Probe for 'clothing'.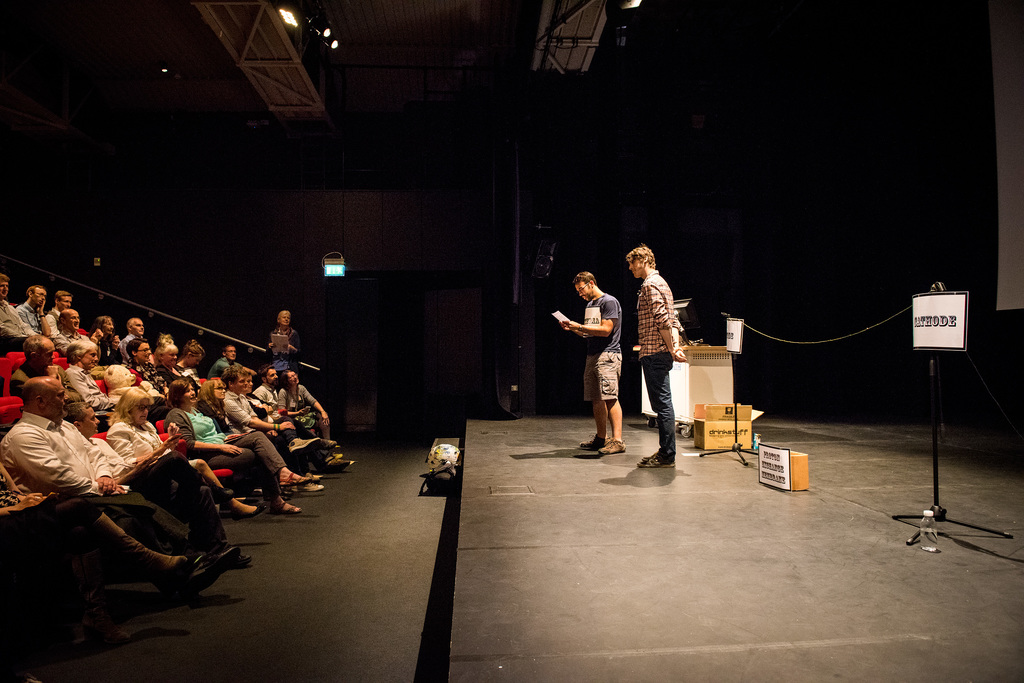
Probe result: pyautogui.locateOnScreen(0, 296, 38, 335).
